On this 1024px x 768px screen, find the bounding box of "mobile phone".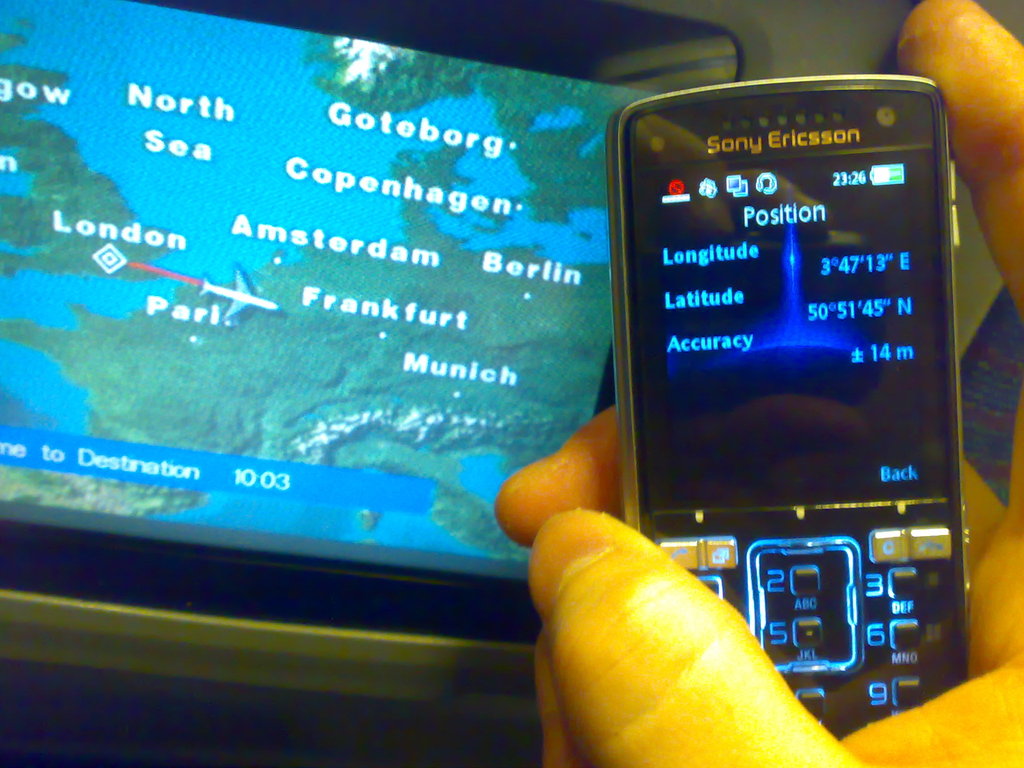
Bounding box: (0, 0, 742, 682).
